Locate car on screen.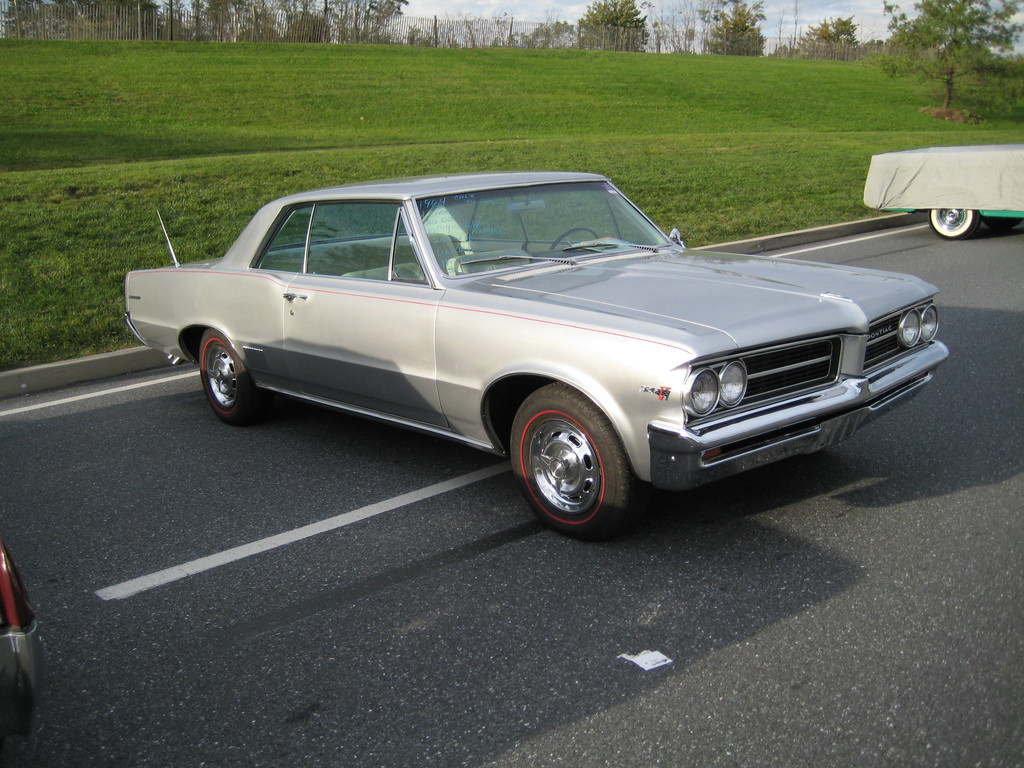
On screen at <bbox>121, 171, 948, 543</bbox>.
